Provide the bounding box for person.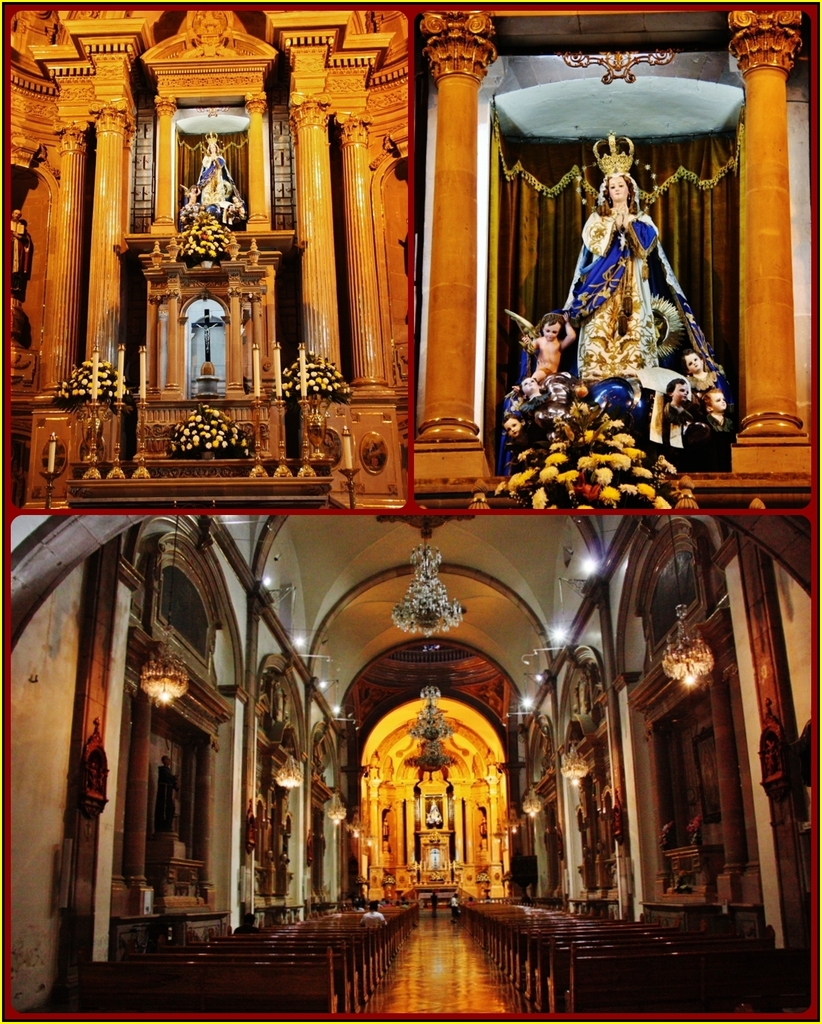
l=358, t=900, r=386, b=922.
